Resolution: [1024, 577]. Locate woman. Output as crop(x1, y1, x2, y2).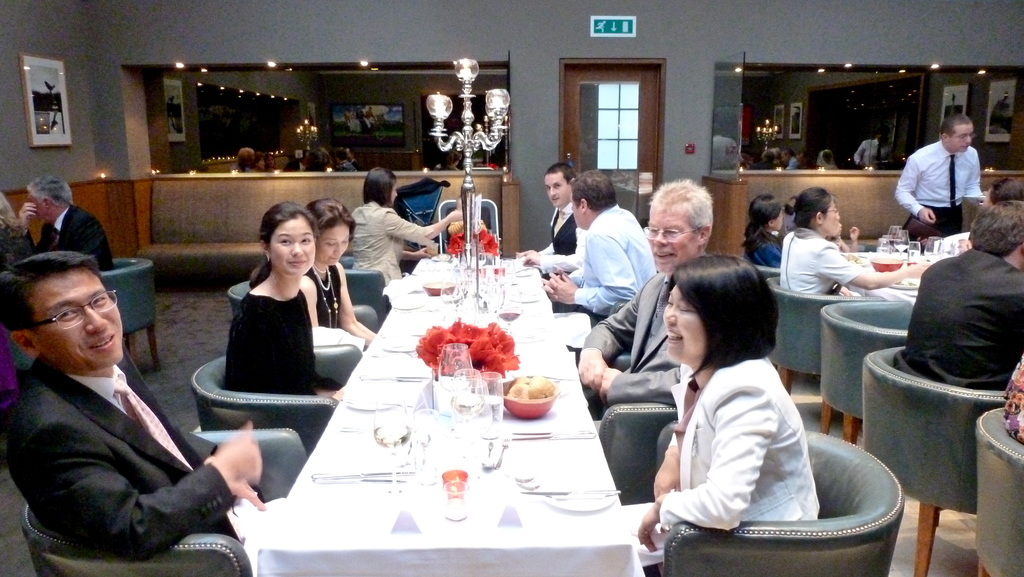
crop(622, 250, 820, 576).
